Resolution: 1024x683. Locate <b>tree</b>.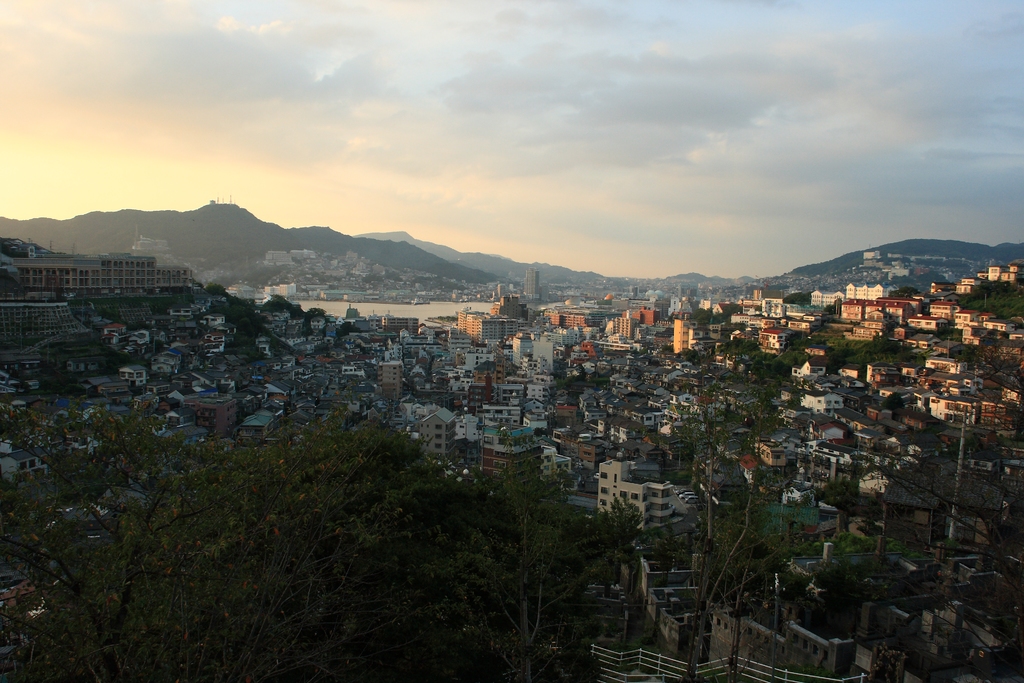
<bbox>0, 412, 523, 682</bbox>.
